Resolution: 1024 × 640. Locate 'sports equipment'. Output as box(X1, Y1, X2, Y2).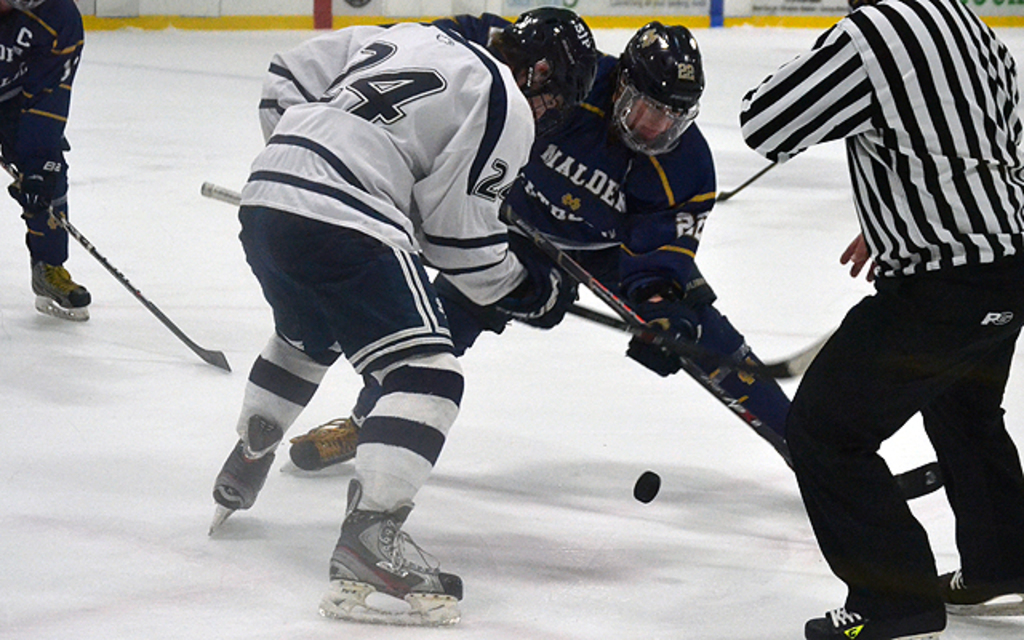
box(5, 154, 74, 214).
